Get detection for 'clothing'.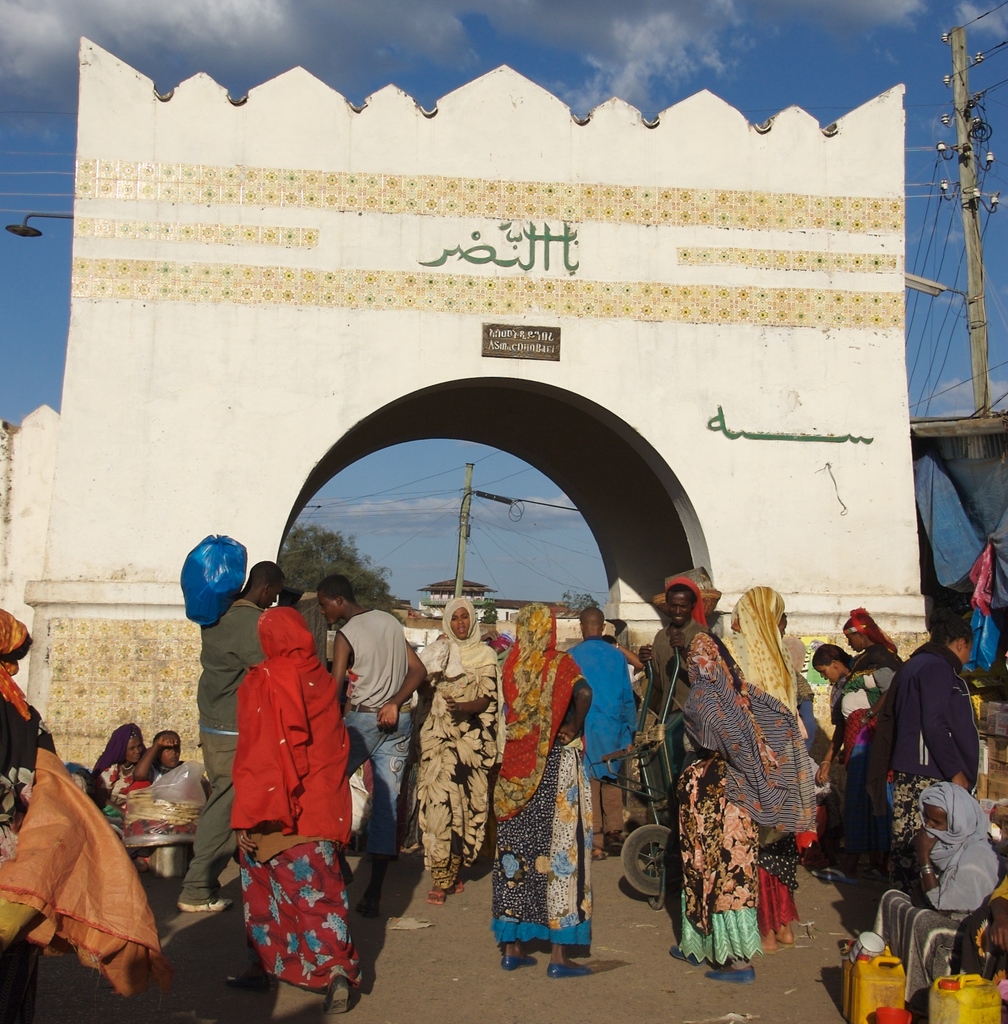
Detection: {"x1": 329, "y1": 599, "x2": 416, "y2": 863}.
